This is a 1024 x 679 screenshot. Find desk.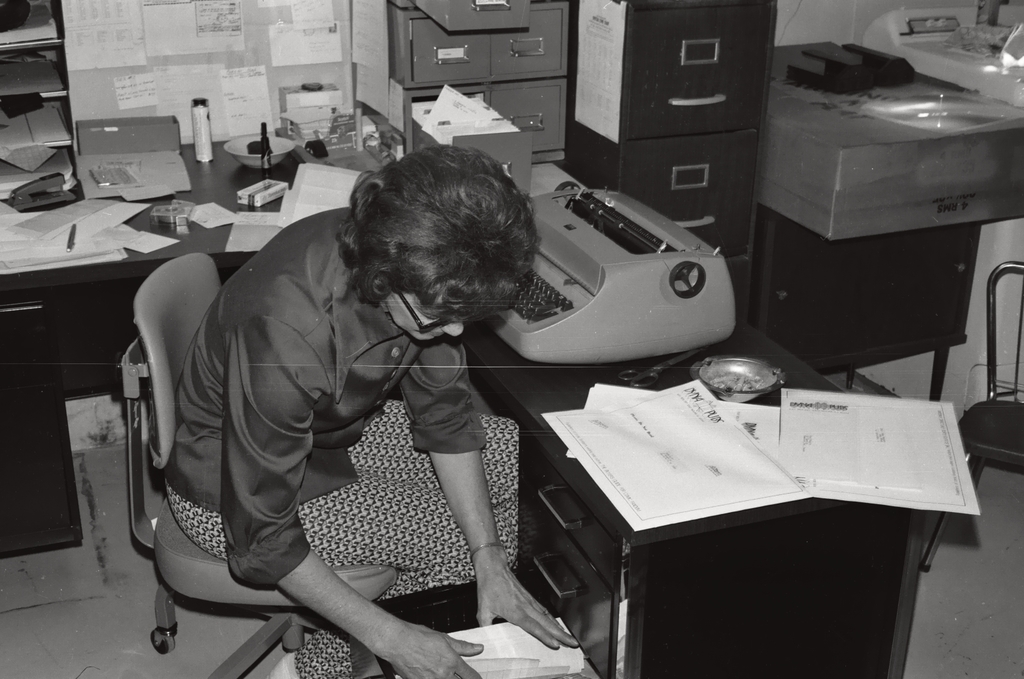
Bounding box: box(0, 113, 957, 678).
